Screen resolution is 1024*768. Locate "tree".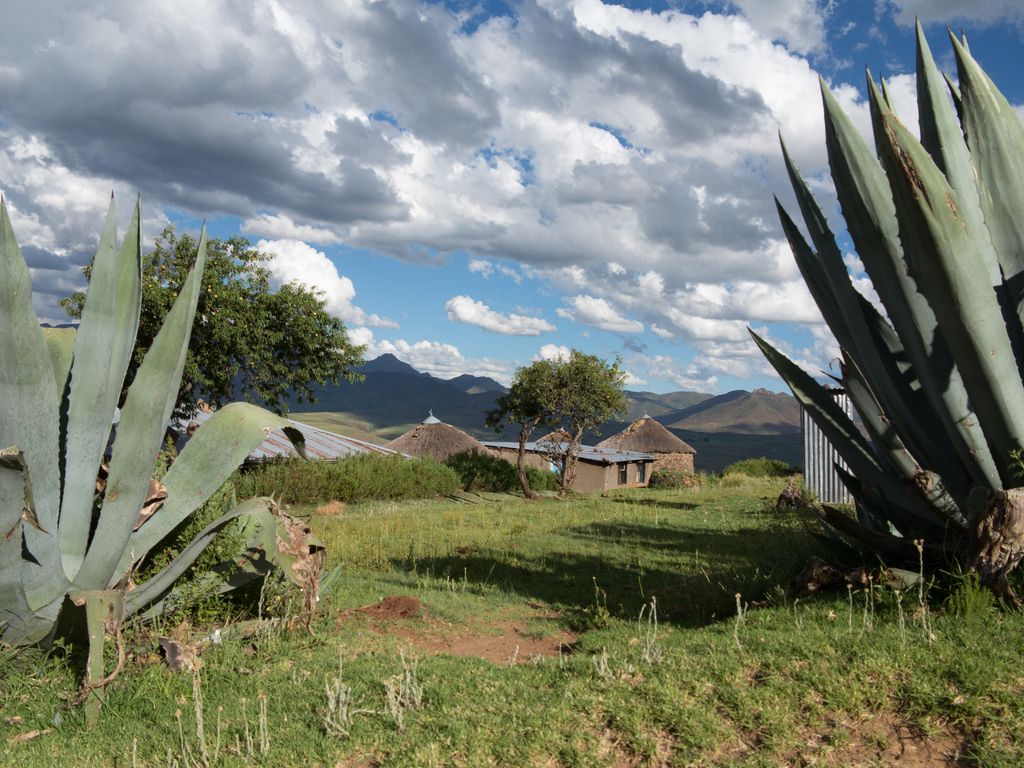
box(489, 366, 556, 495).
